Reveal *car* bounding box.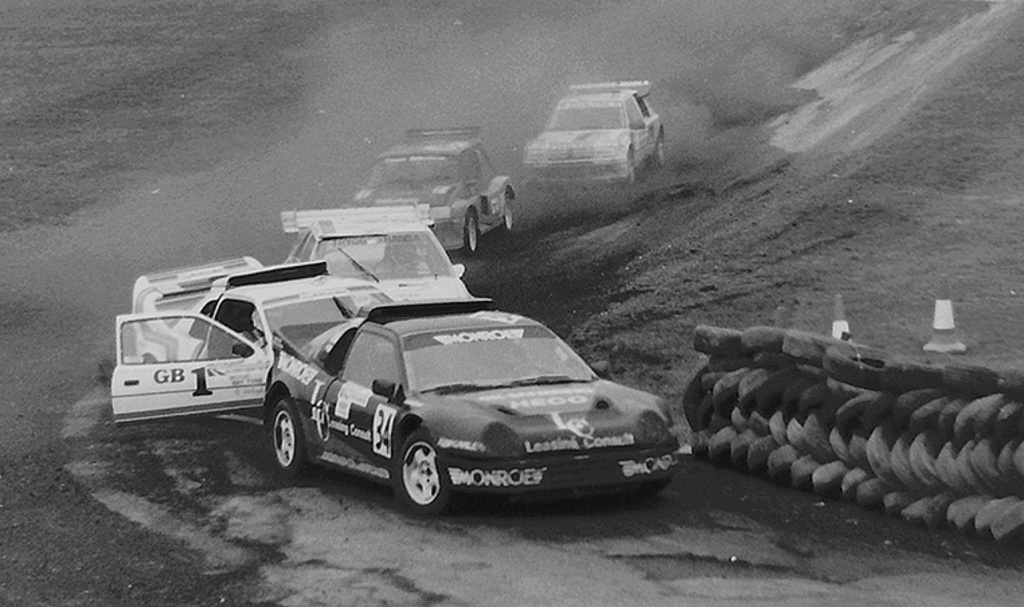
Revealed: region(261, 293, 707, 516).
